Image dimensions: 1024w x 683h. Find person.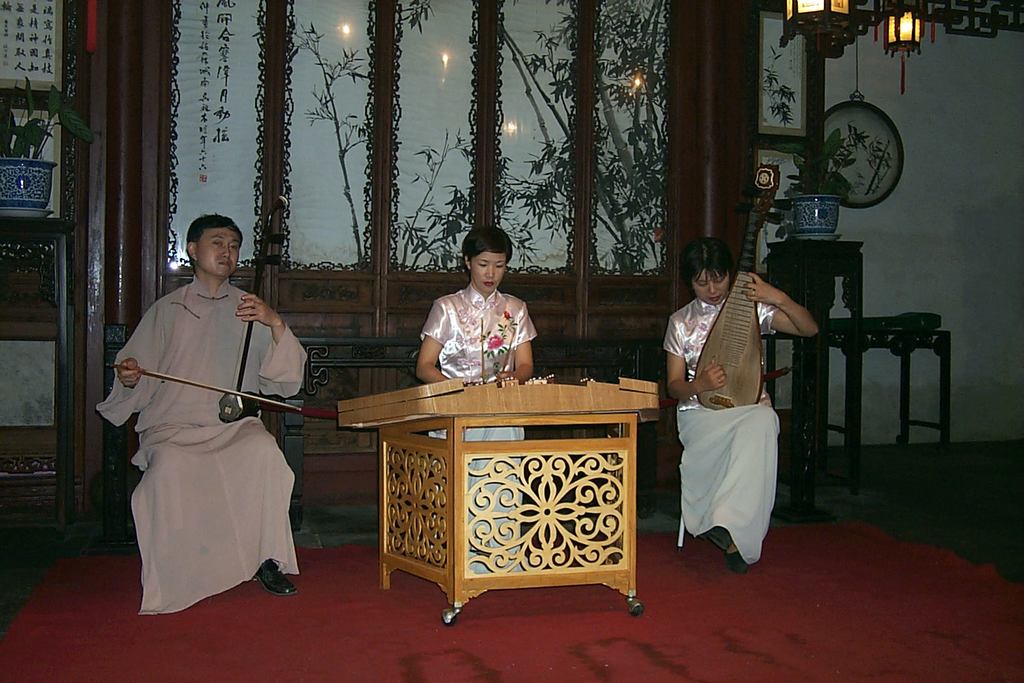
(left=414, top=225, right=538, bottom=578).
